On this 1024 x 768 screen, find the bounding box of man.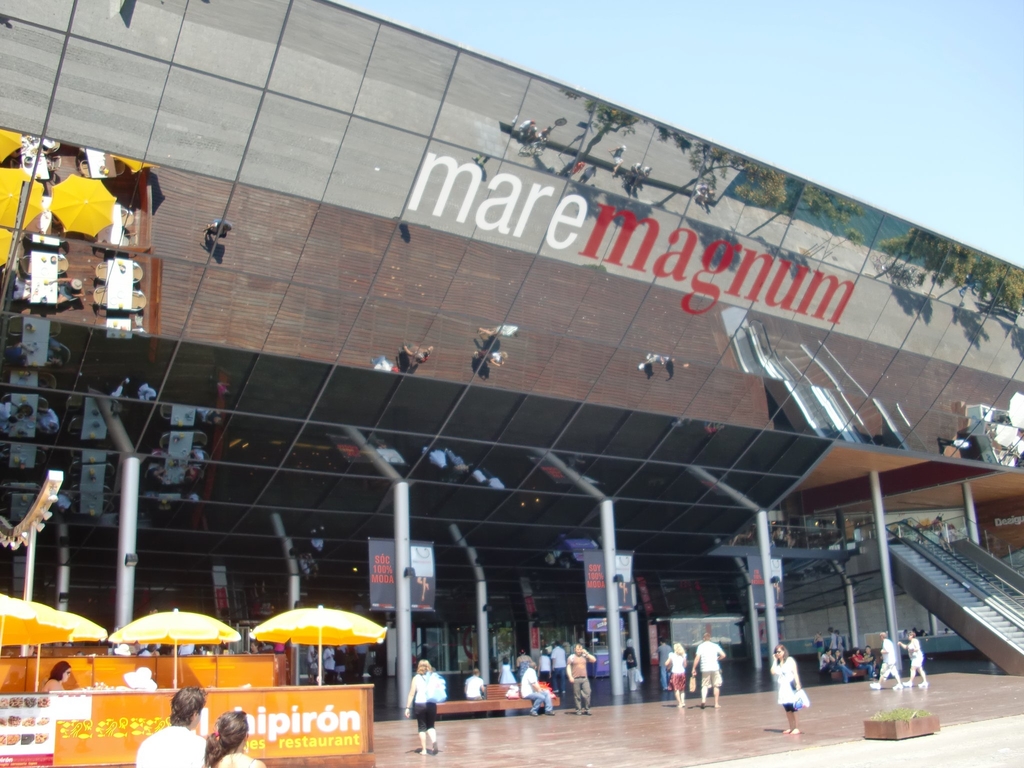
Bounding box: (x1=133, y1=686, x2=216, y2=767).
